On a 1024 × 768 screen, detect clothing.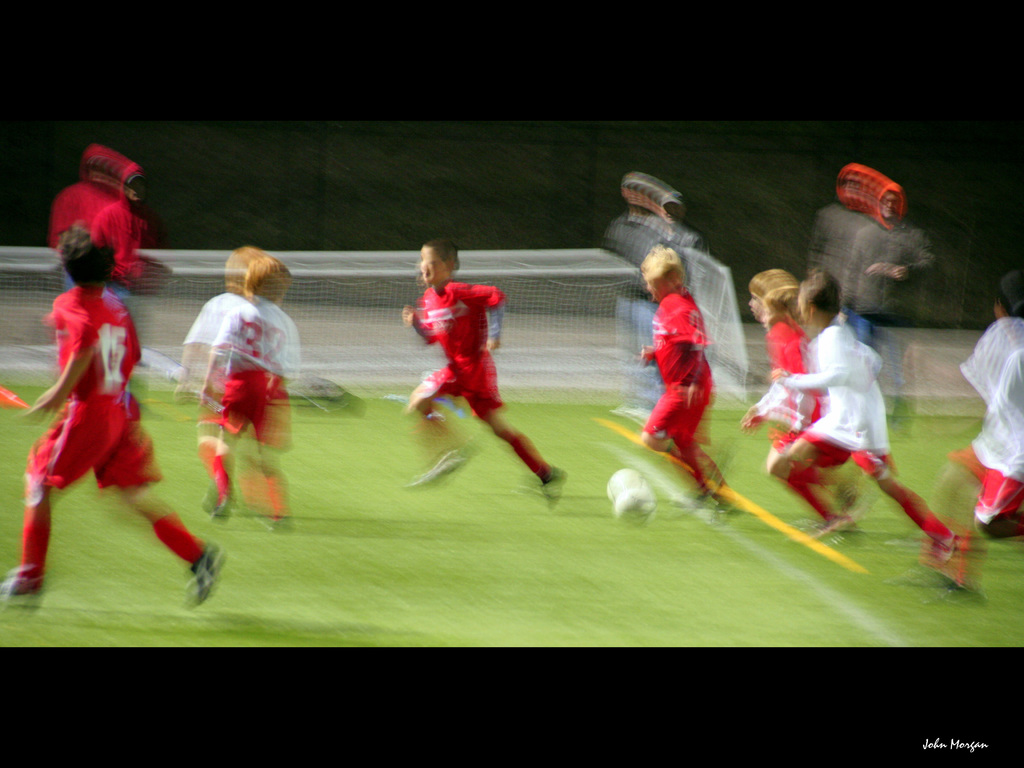
x1=644 y1=262 x2=722 y2=454.
